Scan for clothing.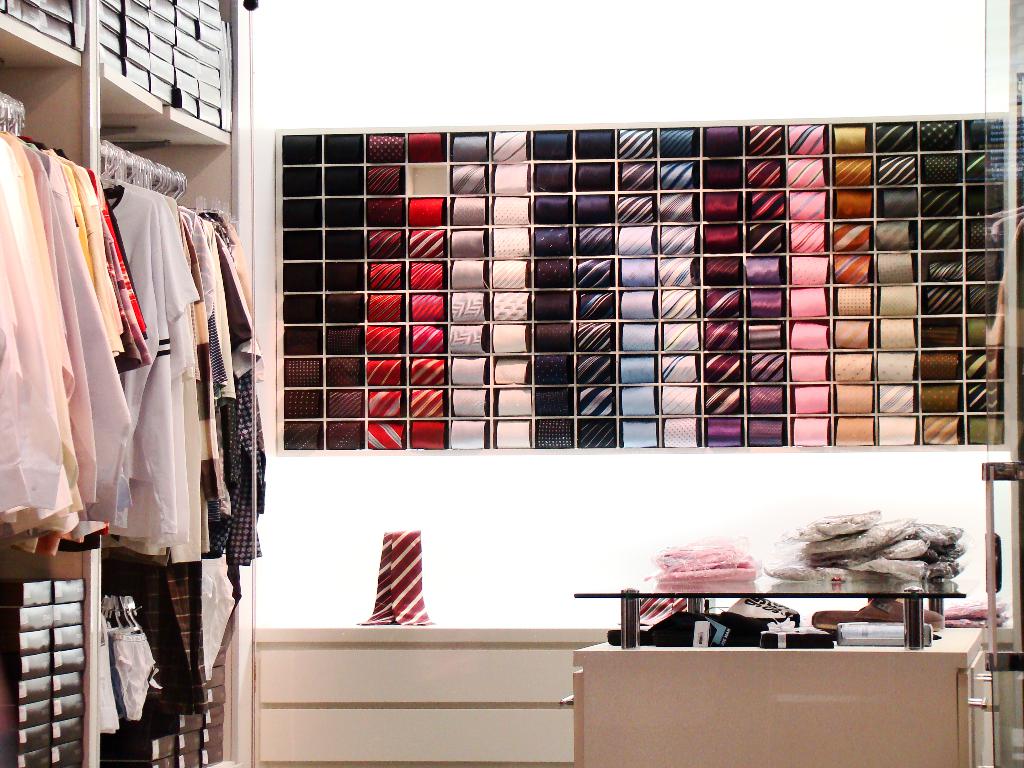
Scan result: 152 230 223 549.
